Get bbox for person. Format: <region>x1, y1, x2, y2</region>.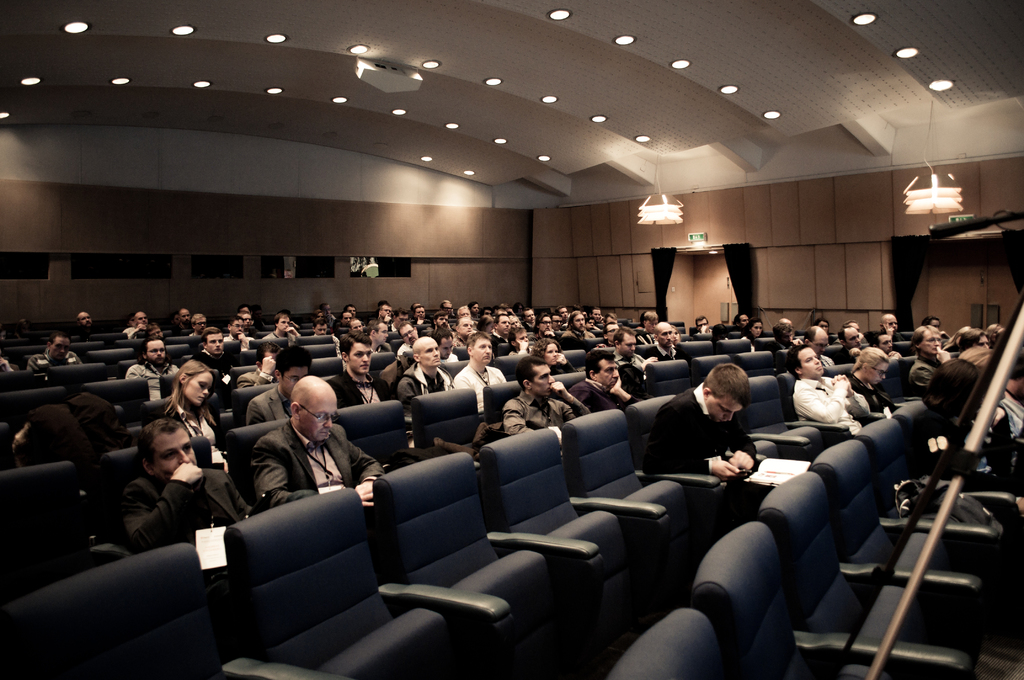
<region>693, 316, 712, 332</region>.
